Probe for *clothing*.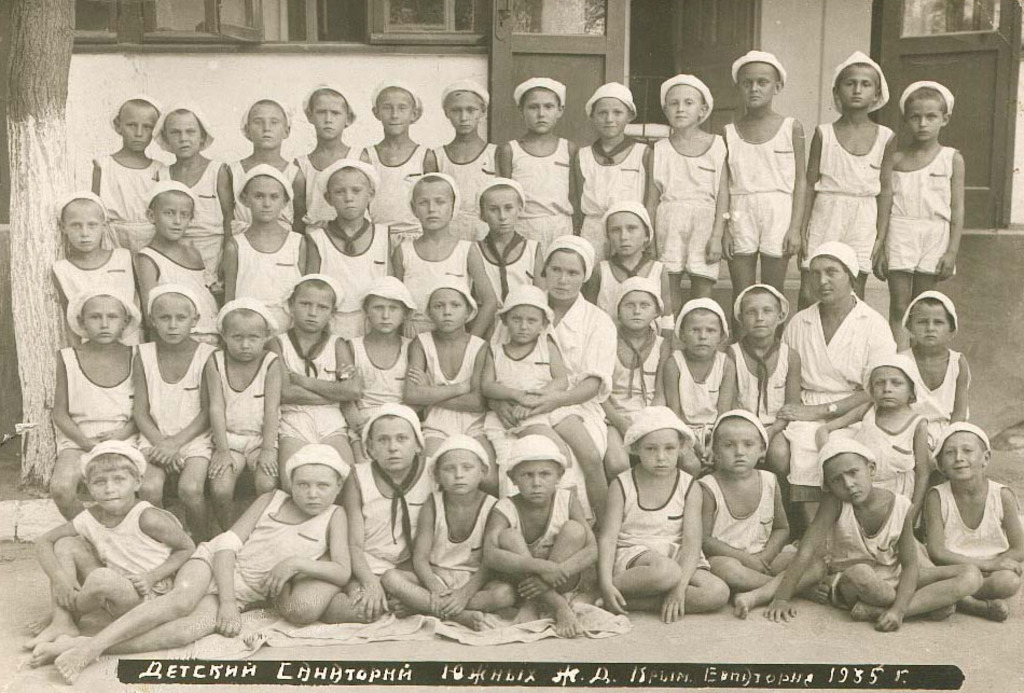
Probe result: BBox(37, 239, 139, 339).
